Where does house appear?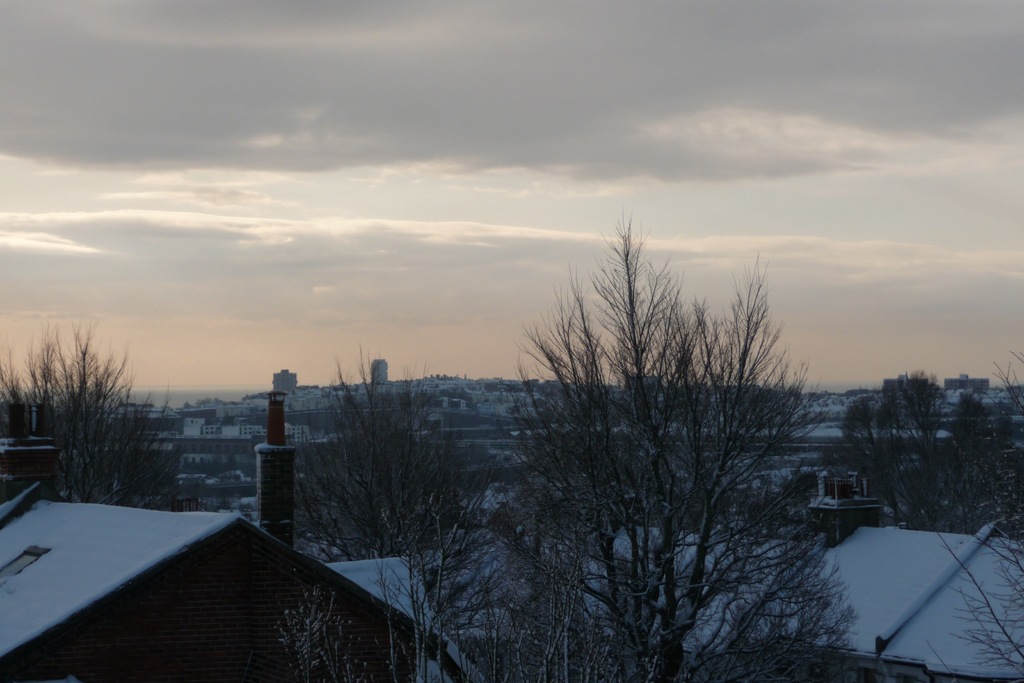
Appears at BBox(884, 374, 927, 391).
